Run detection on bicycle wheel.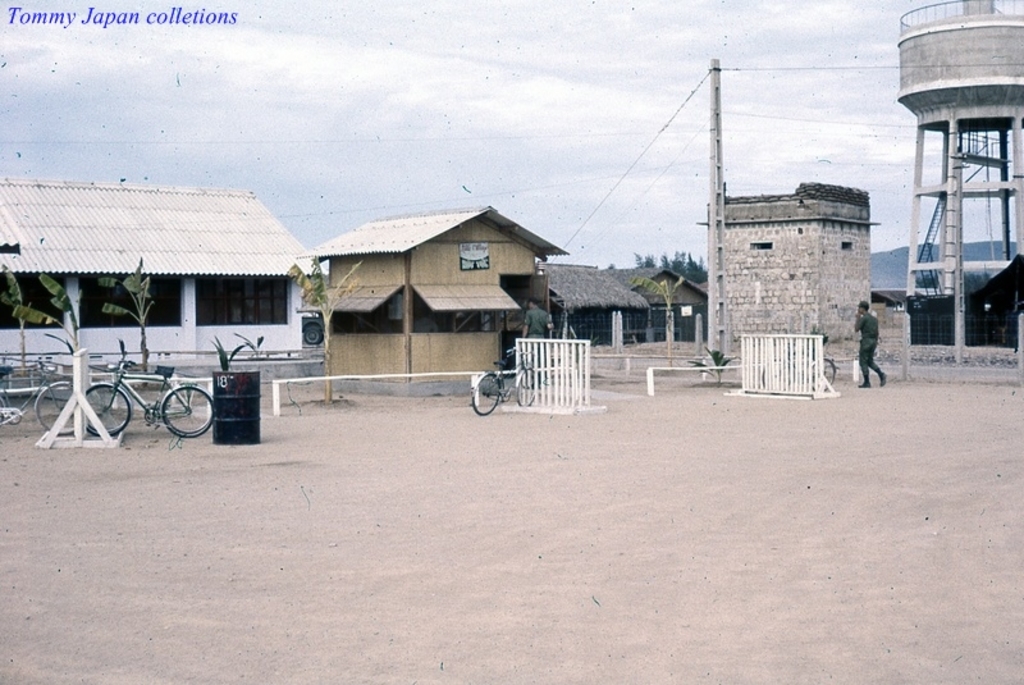
Result: (left=463, top=378, right=509, bottom=415).
